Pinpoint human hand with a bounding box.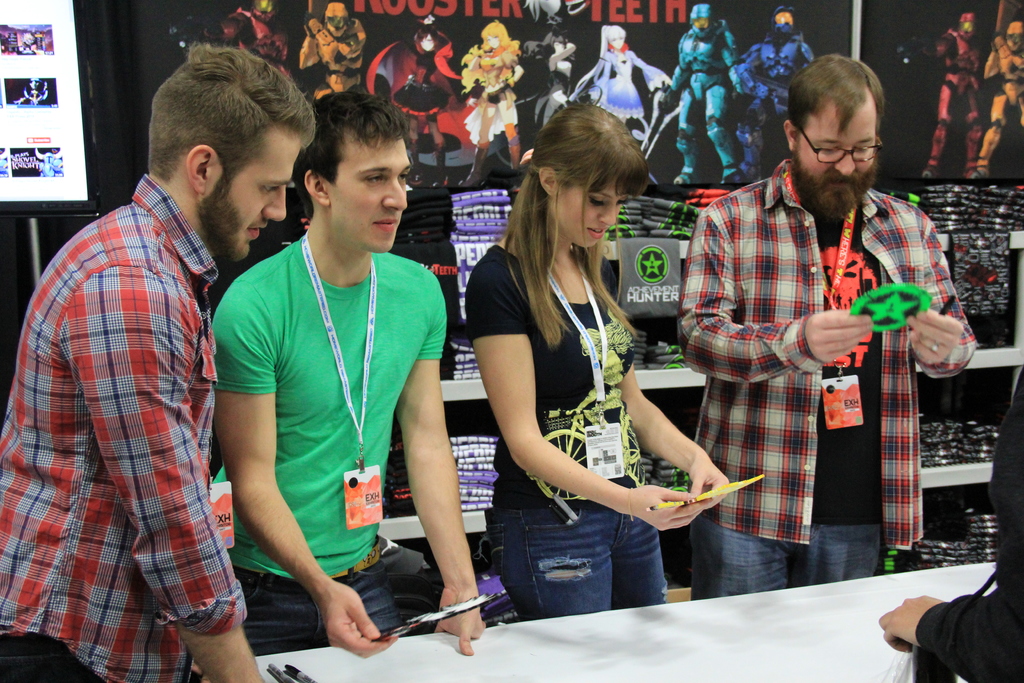
detection(803, 309, 876, 368).
